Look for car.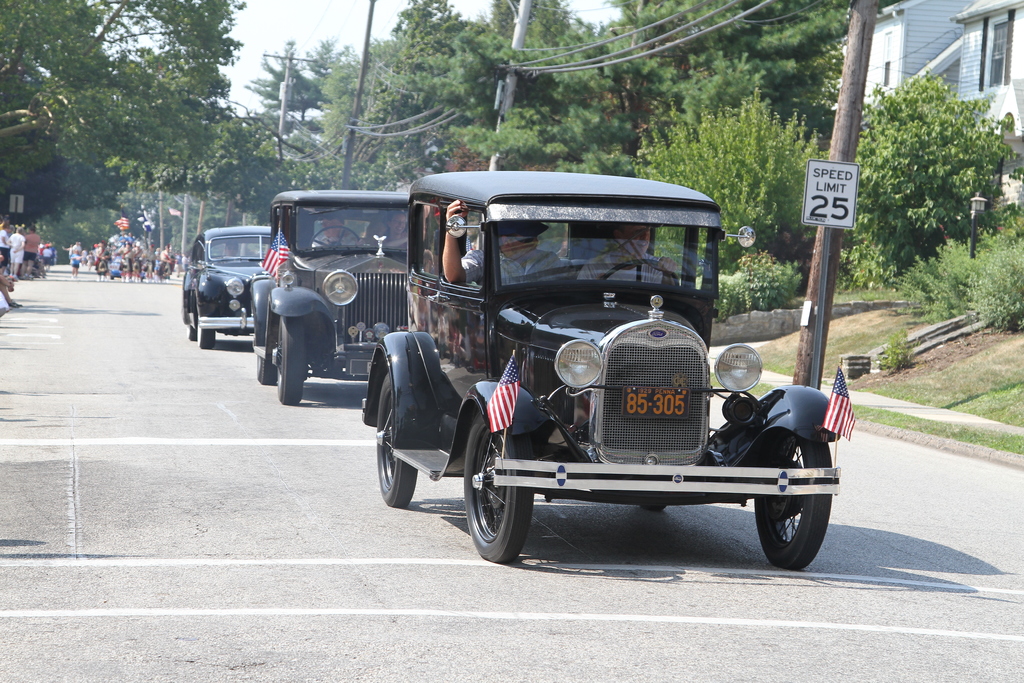
Found: left=250, top=188, right=408, bottom=406.
